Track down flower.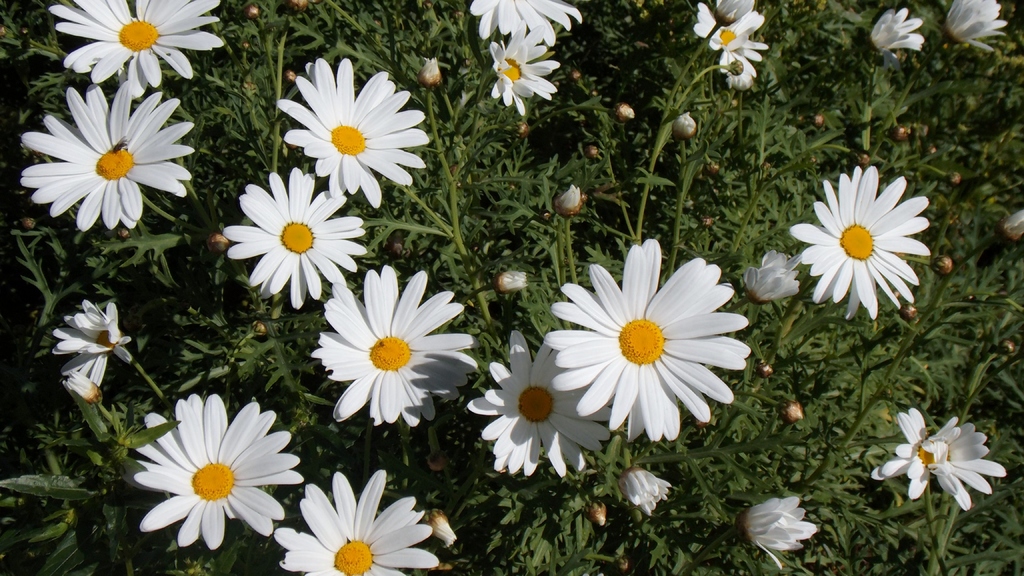
Tracked to x1=739, y1=494, x2=818, y2=568.
